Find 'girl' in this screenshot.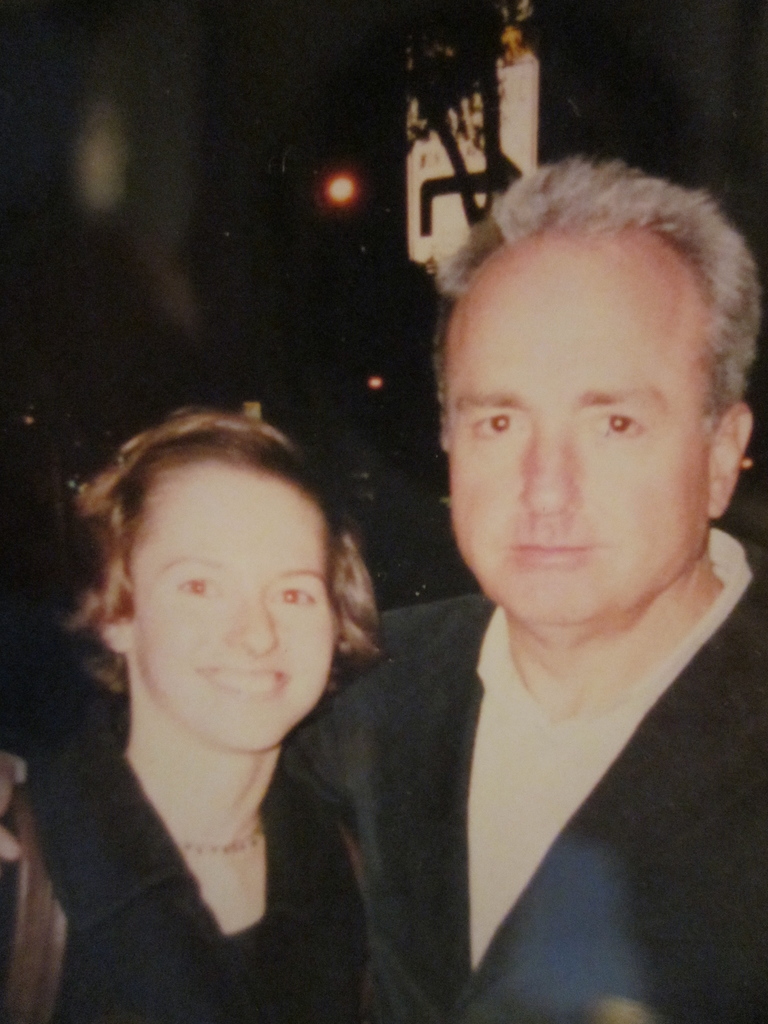
The bounding box for 'girl' is (x1=3, y1=409, x2=382, y2=1023).
